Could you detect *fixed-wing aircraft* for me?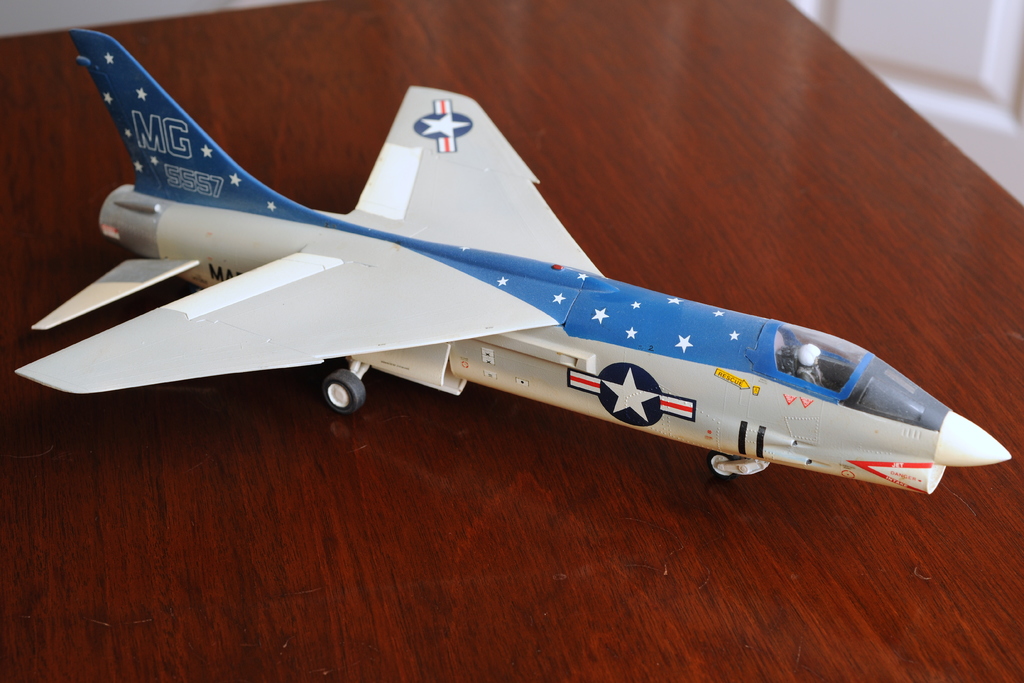
Detection result: [13,30,1007,493].
